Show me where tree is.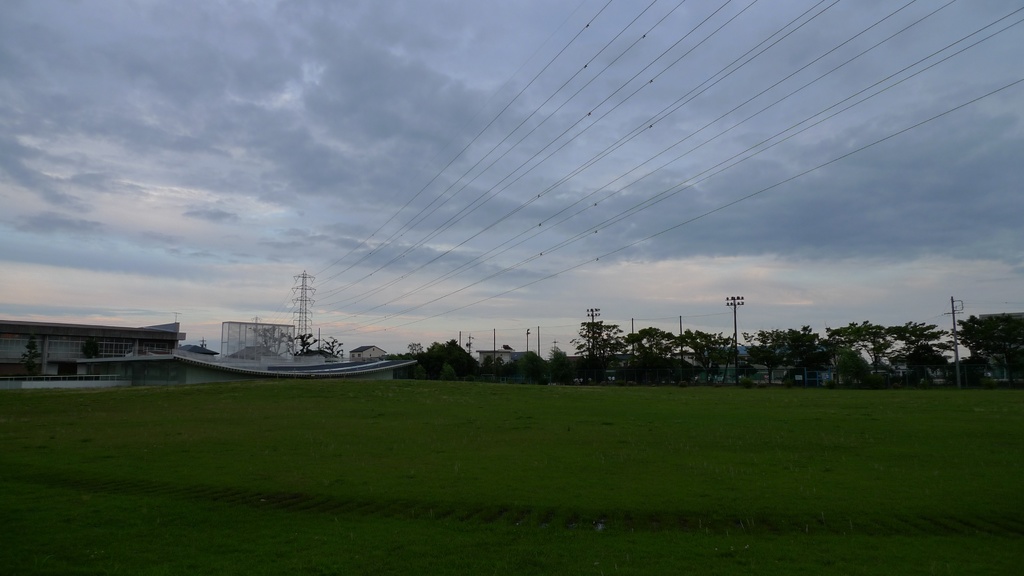
tree is at [left=562, top=303, right=630, bottom=367].
